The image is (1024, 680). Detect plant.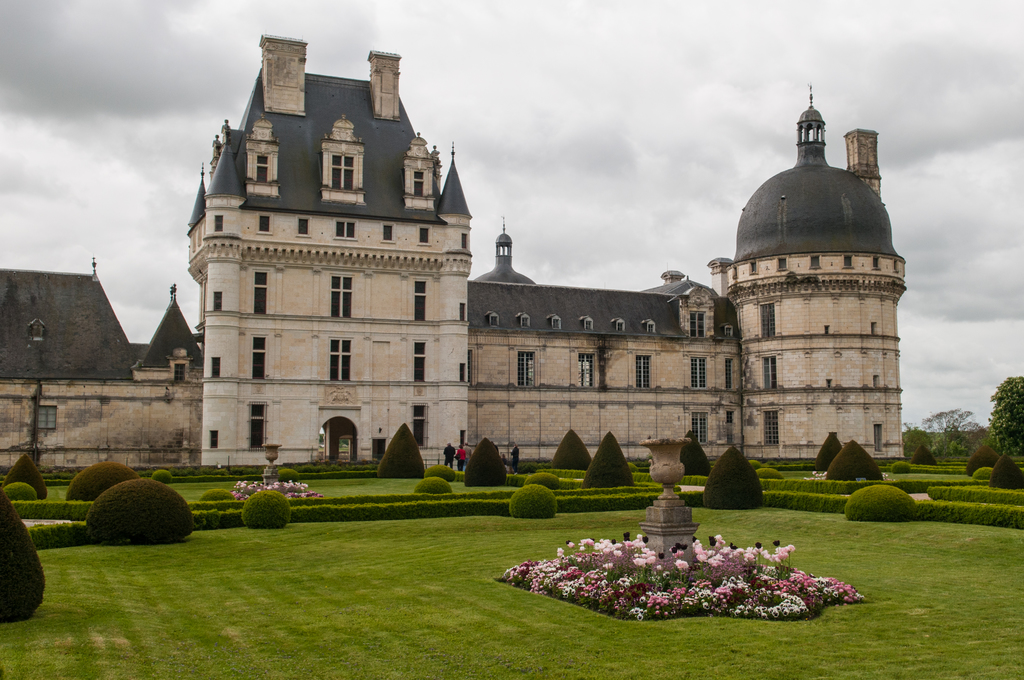
Detection: {"x1": 580, "y1": 428, "x2": 632, "y2": 494}.
